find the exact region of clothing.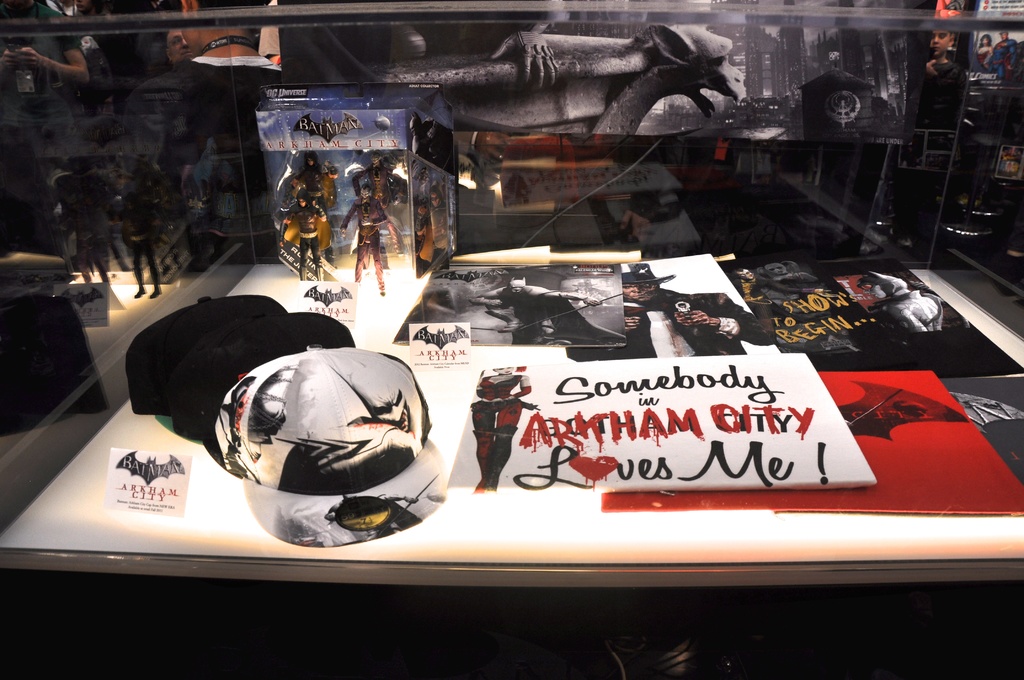
Exact region: bbox(915, 59, 966, 134).
